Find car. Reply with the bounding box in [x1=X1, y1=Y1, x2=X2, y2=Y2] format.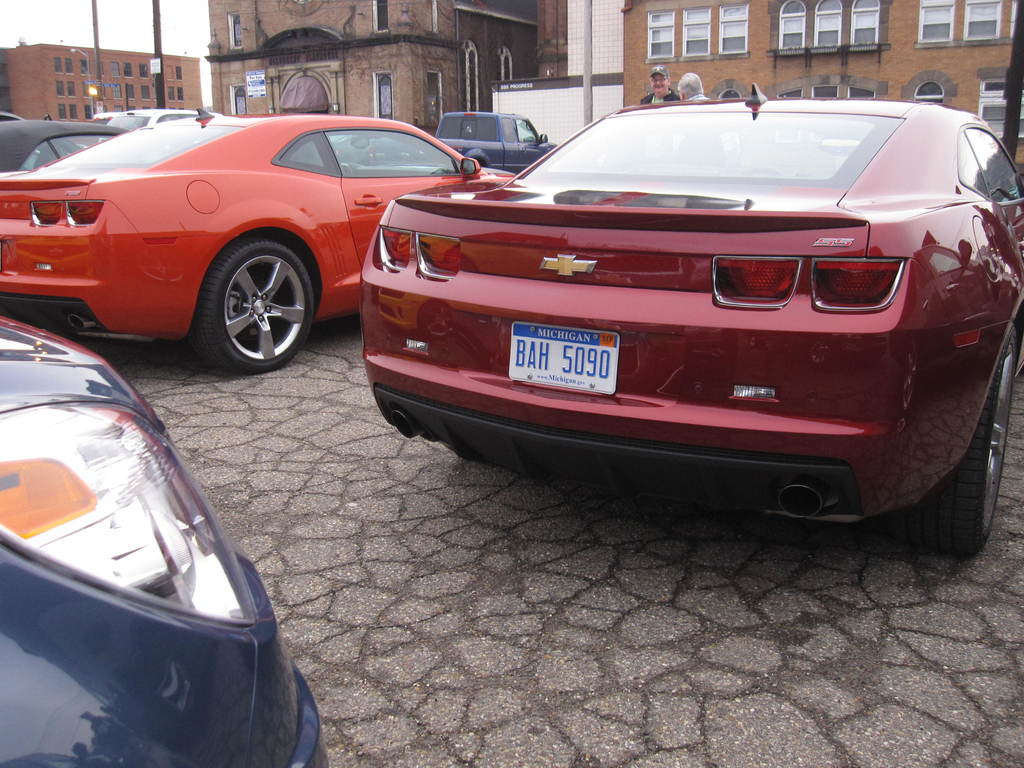
[x1=436, y1=111, x2=555, y2=171].
